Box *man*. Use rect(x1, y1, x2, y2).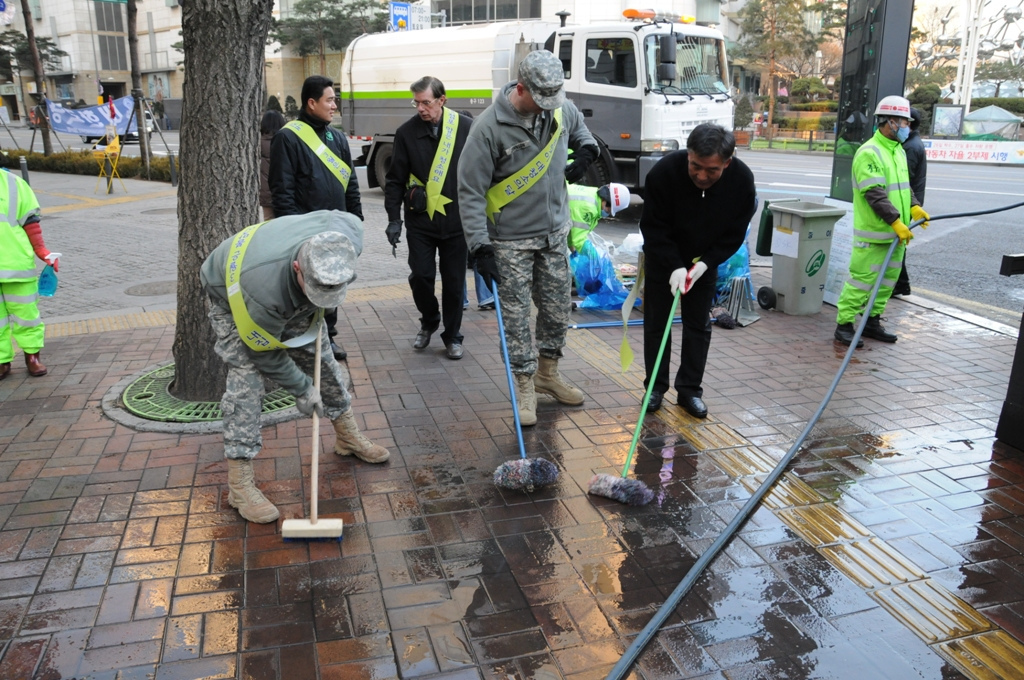
rect(888, 107, 927, 294).
